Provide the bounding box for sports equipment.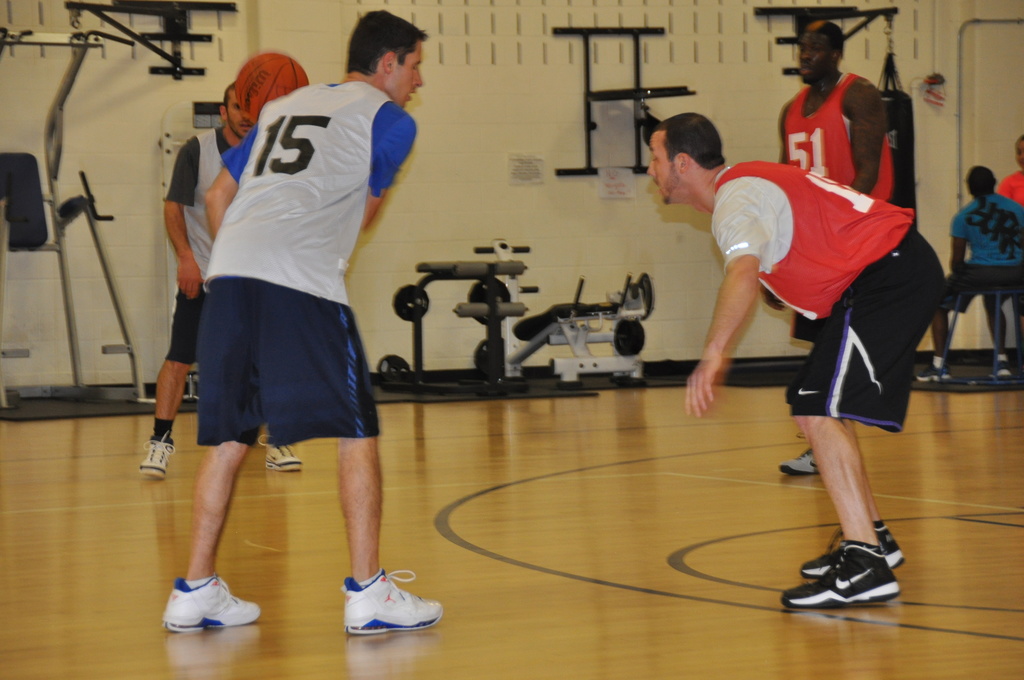
(left=796, top=519, right=906, bottom=581).
